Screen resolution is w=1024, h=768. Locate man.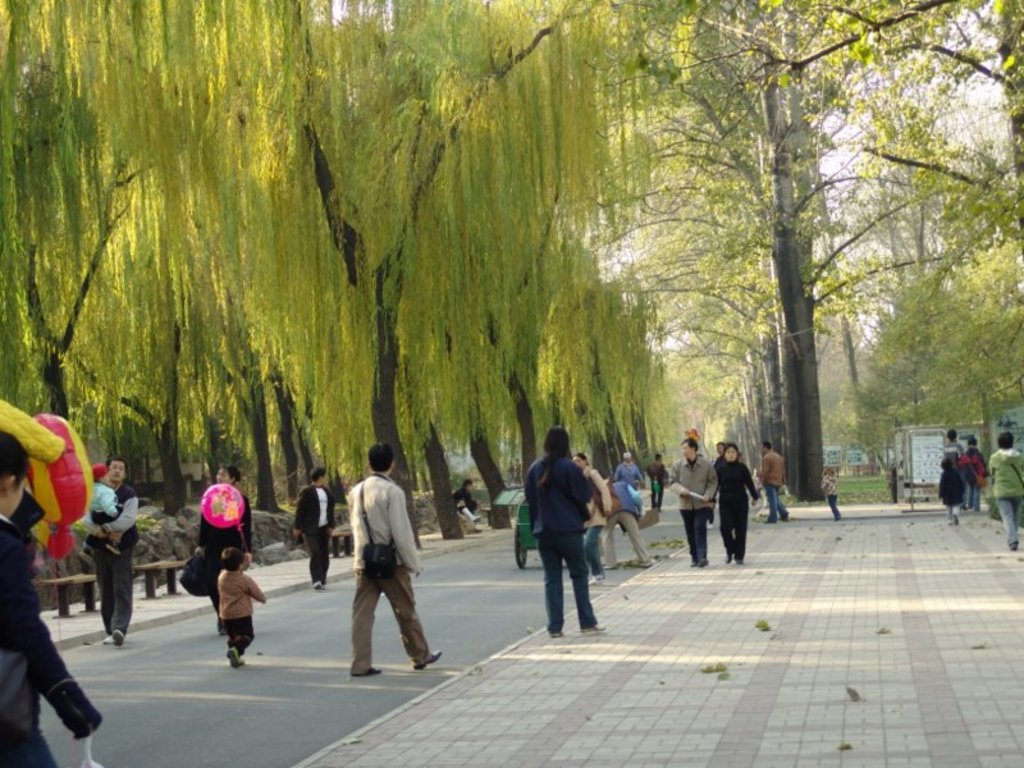
rect(291, 467, 339, 591).
